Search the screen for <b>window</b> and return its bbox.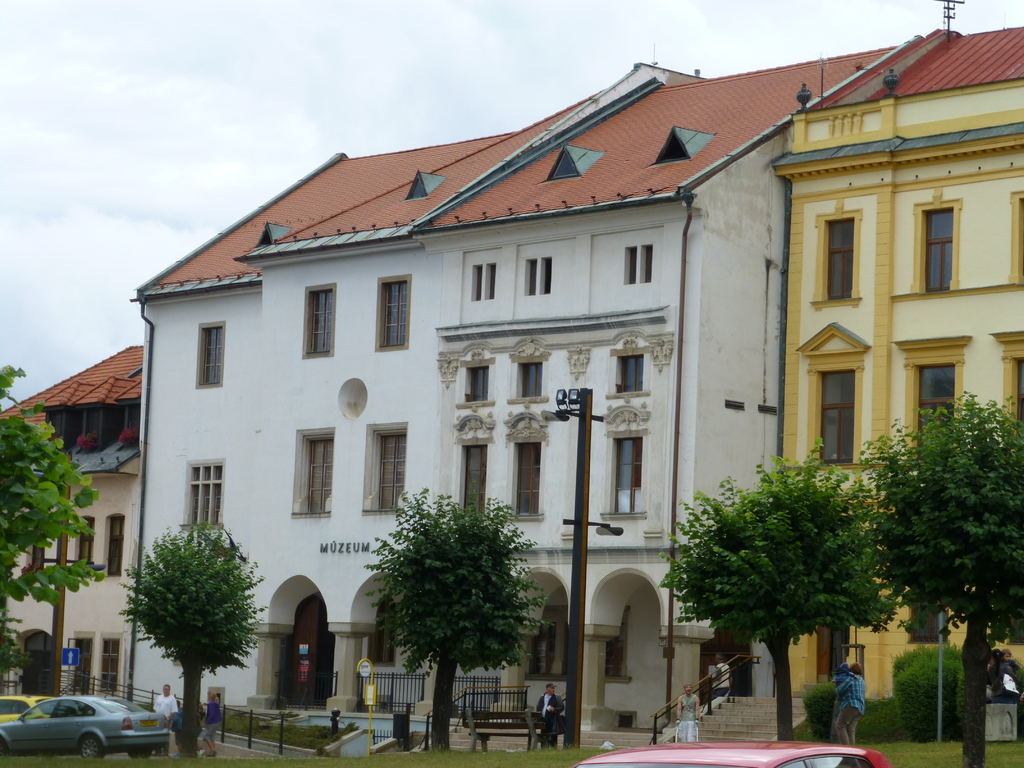
Found: bbox=[1013, 193, 1023, 285].
